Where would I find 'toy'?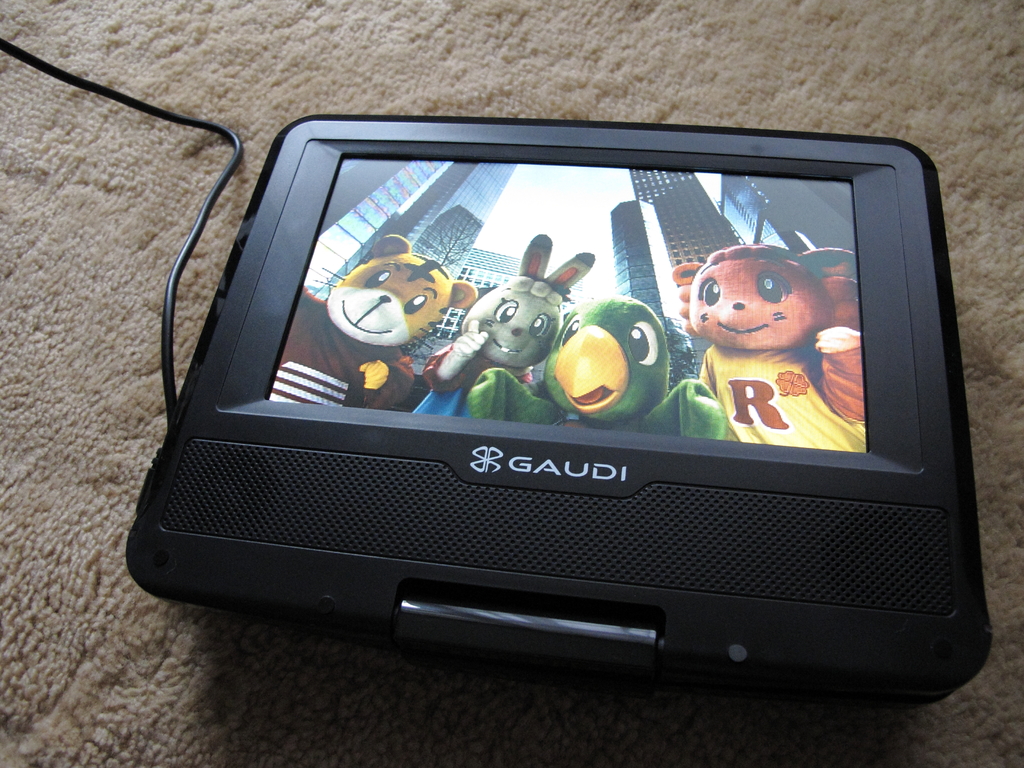
At select_region(404, 232, 599, 418).
